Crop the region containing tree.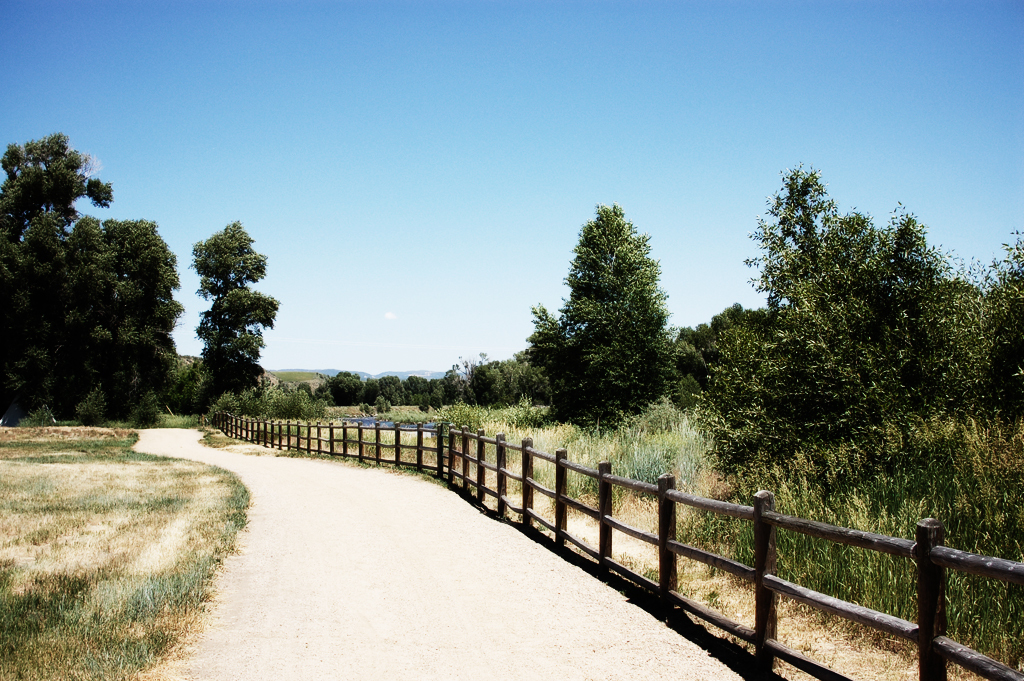
Crop region: x1=523, y1=202, x2=686, y2=441.
